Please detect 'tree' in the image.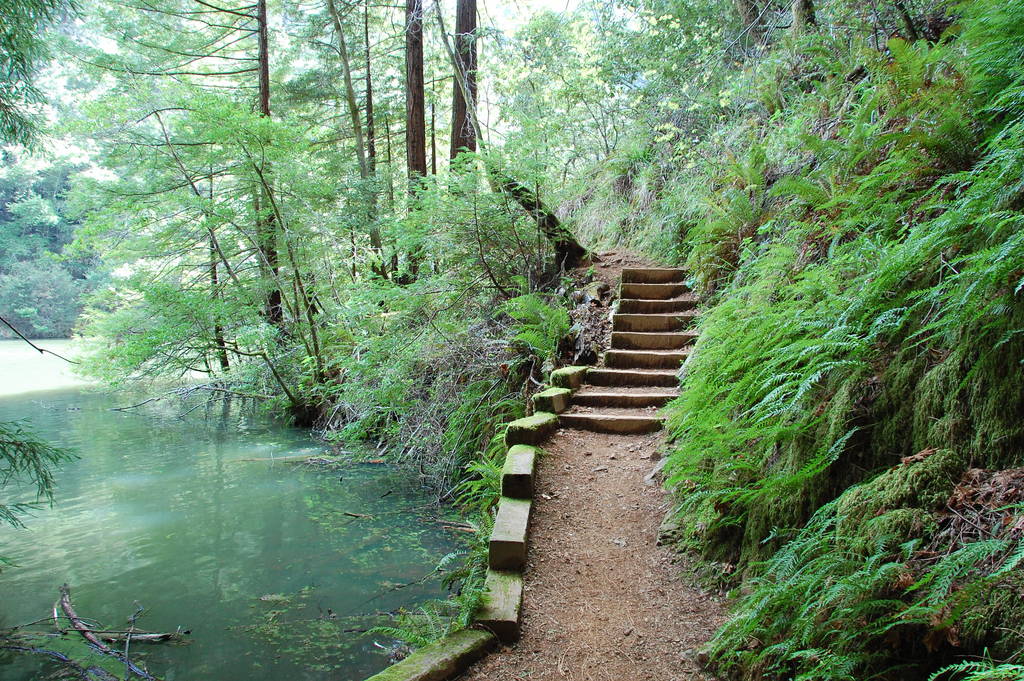
(left=309, top=0, right=499, bottom=411).
